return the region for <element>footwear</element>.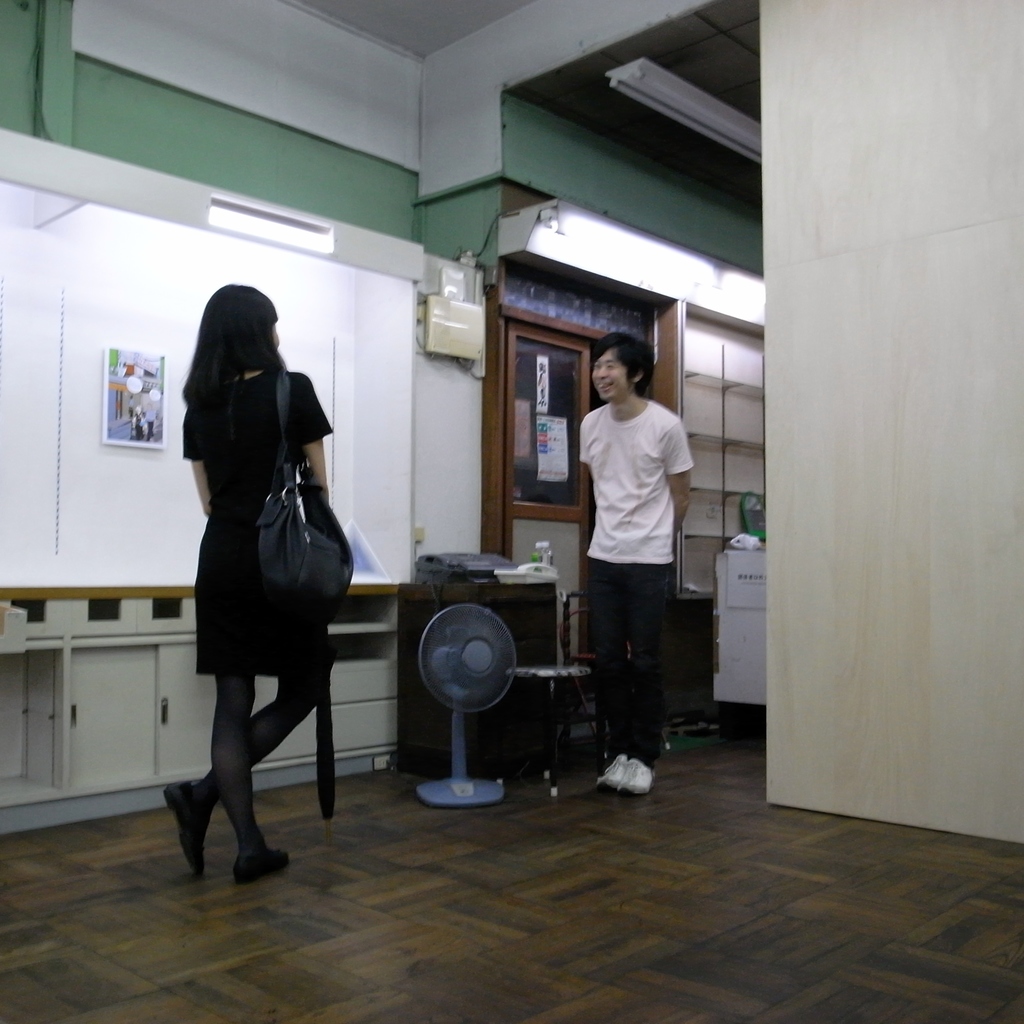
(163,781,209,884).
